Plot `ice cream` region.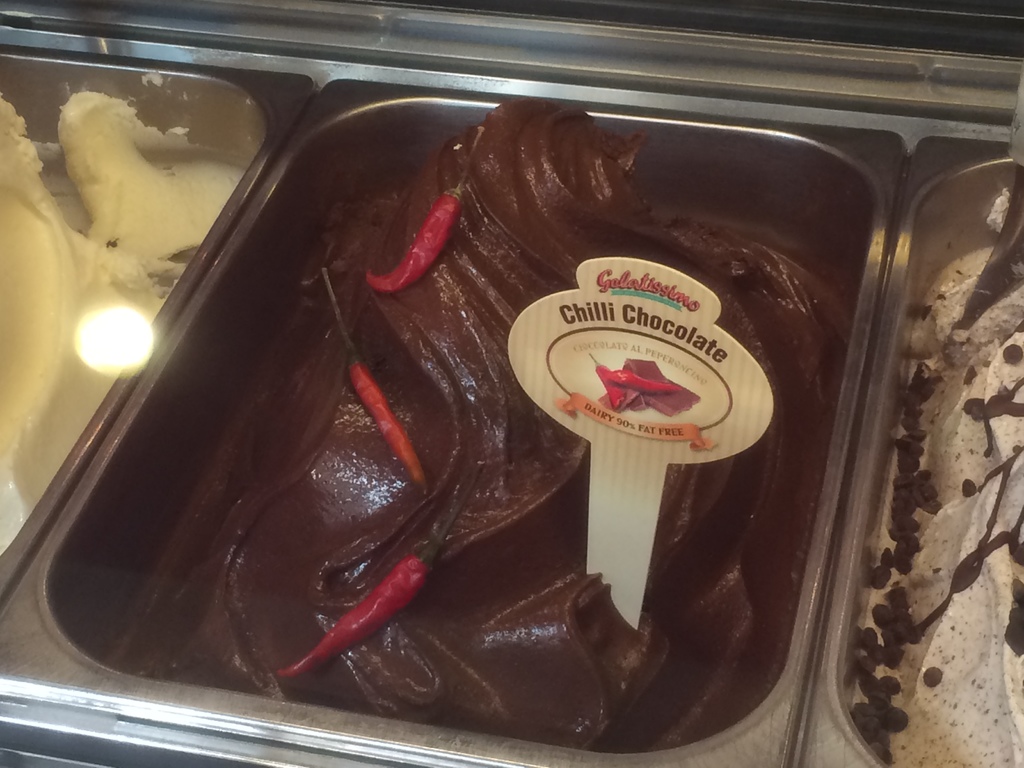
Plotted at pyautogui.locateOnScreen(0, 93, 243, 553).
